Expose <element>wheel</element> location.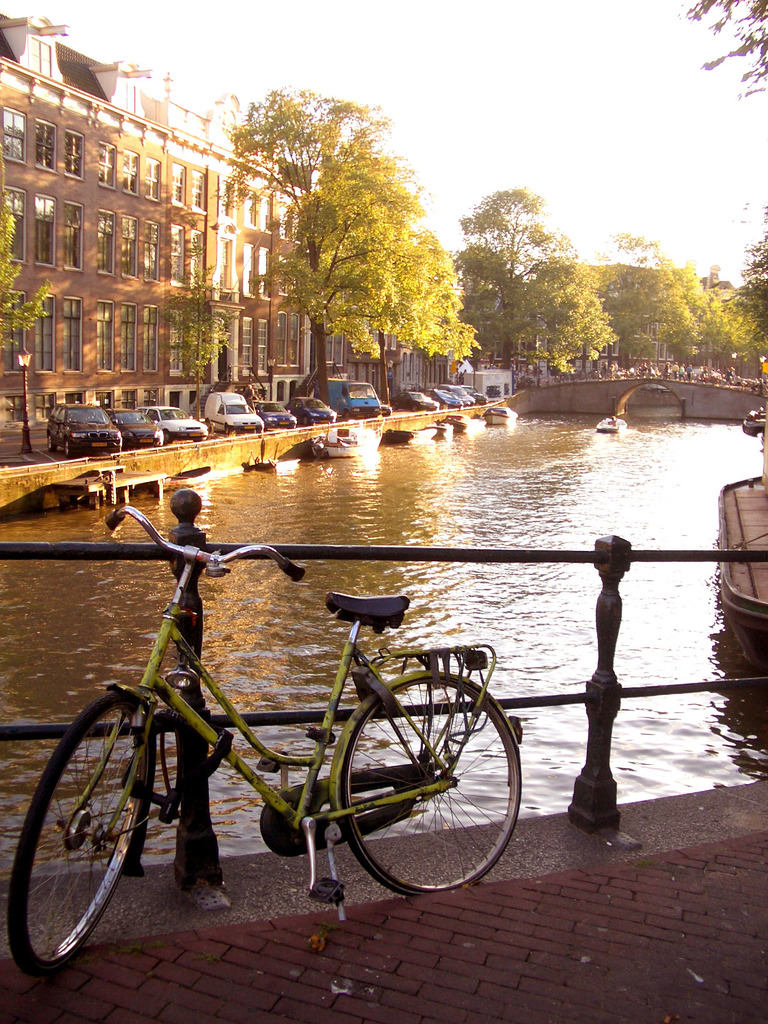
Exposed at pyautogui.locateOnScreen(163, 429, 170, 445).
